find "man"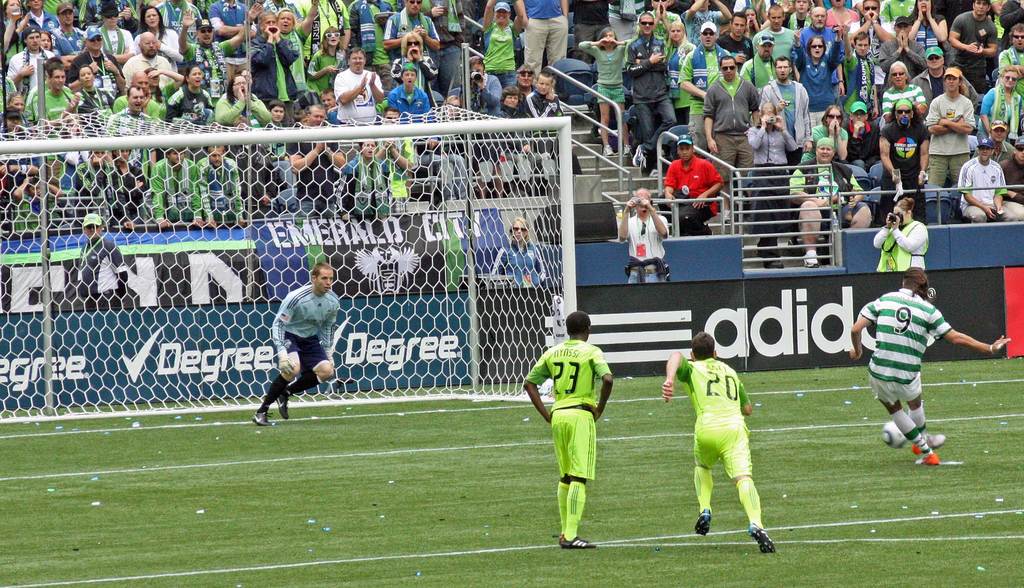
[x1=76, y1=148, x2=113, y2=232]
